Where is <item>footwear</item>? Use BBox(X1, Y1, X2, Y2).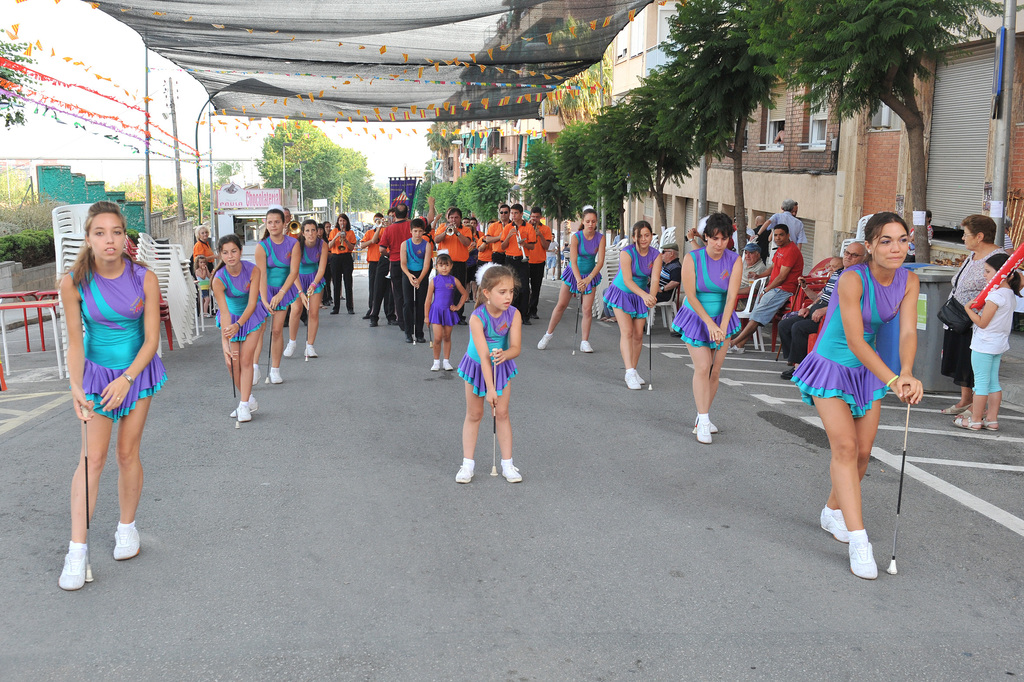
BBox(819, 504, 852, 542).
